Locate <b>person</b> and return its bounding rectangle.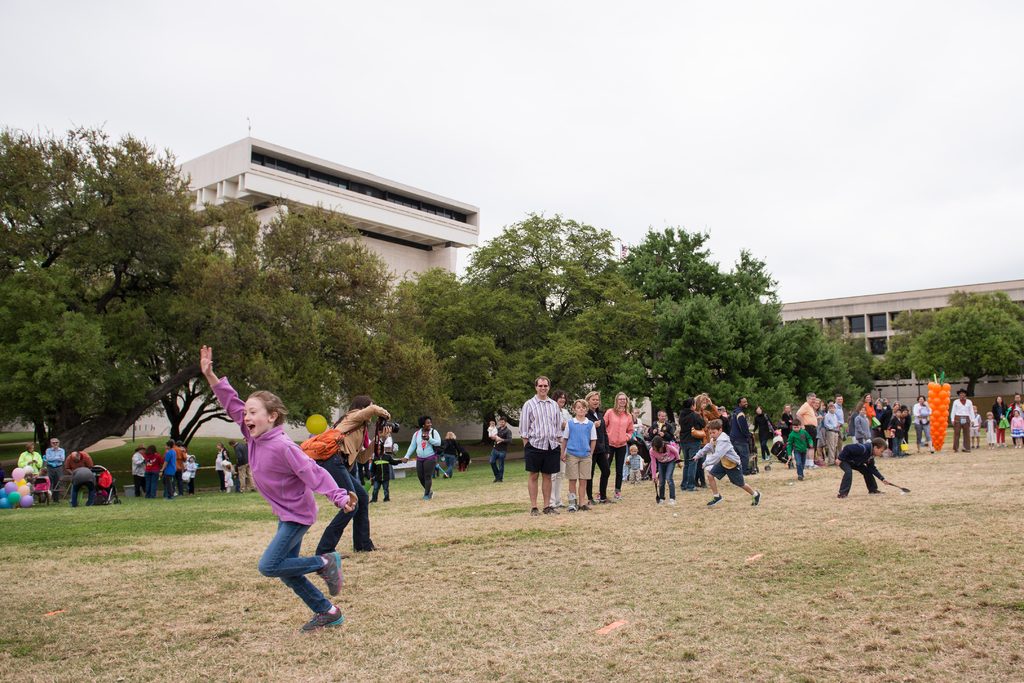
[832, 436, 887, 499].
